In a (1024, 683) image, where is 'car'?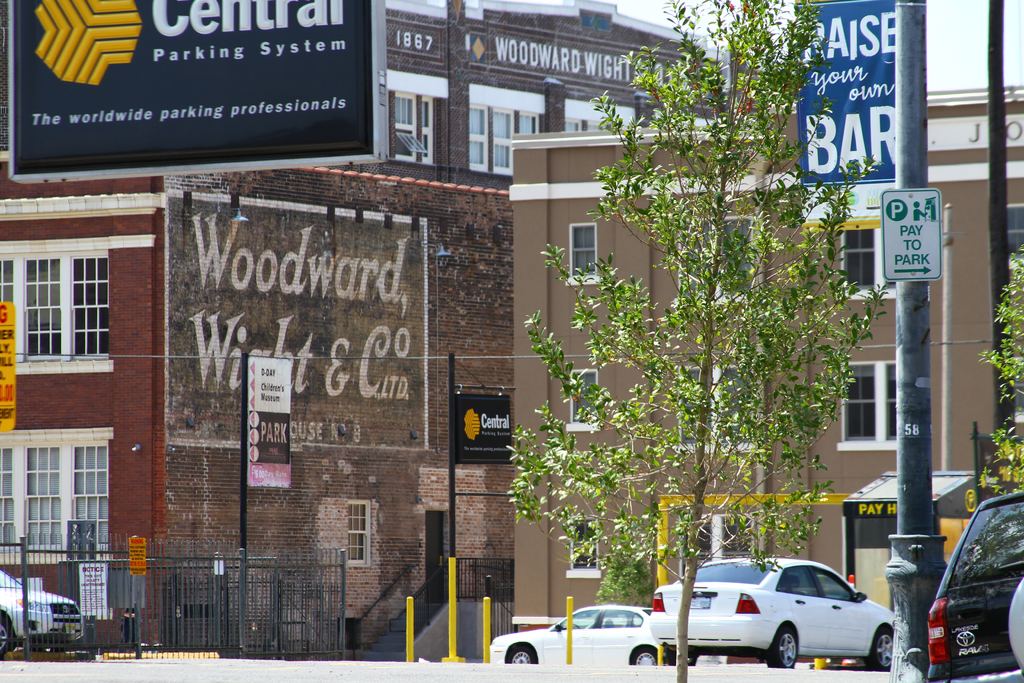
(left=0, top=566, right=88, bottom=657).
